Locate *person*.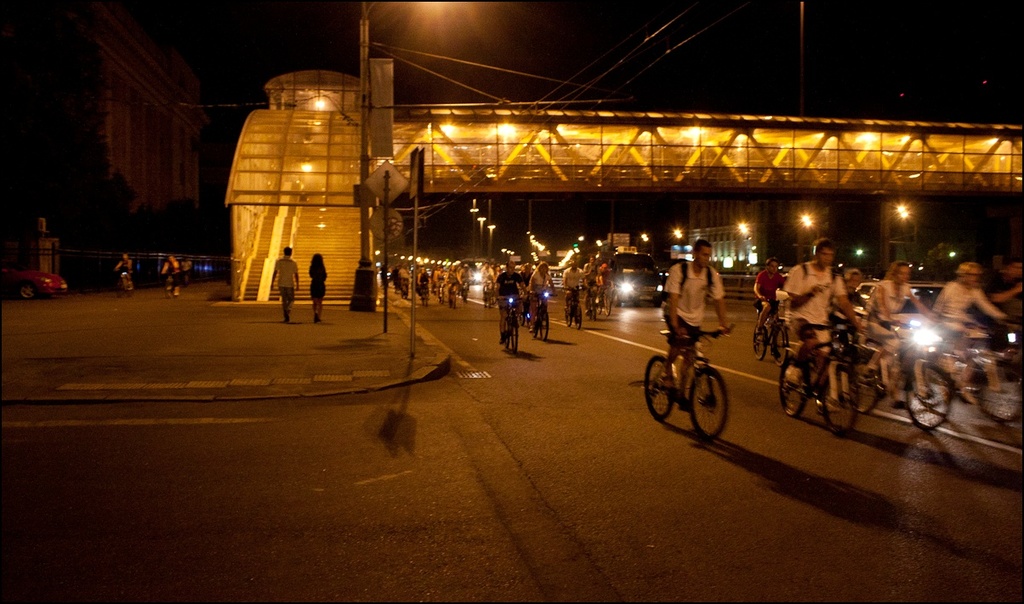
Bounding box: 663:238:735:400.
